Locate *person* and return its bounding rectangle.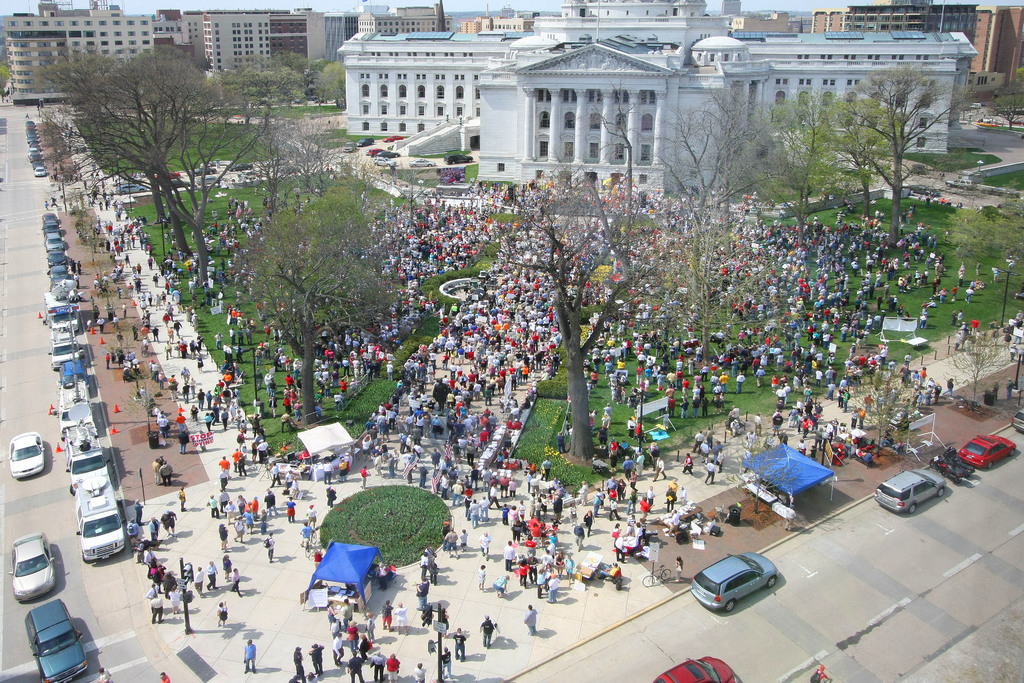
{"left": 218, "top": 473, "right": 227, "bottom": 490}.
